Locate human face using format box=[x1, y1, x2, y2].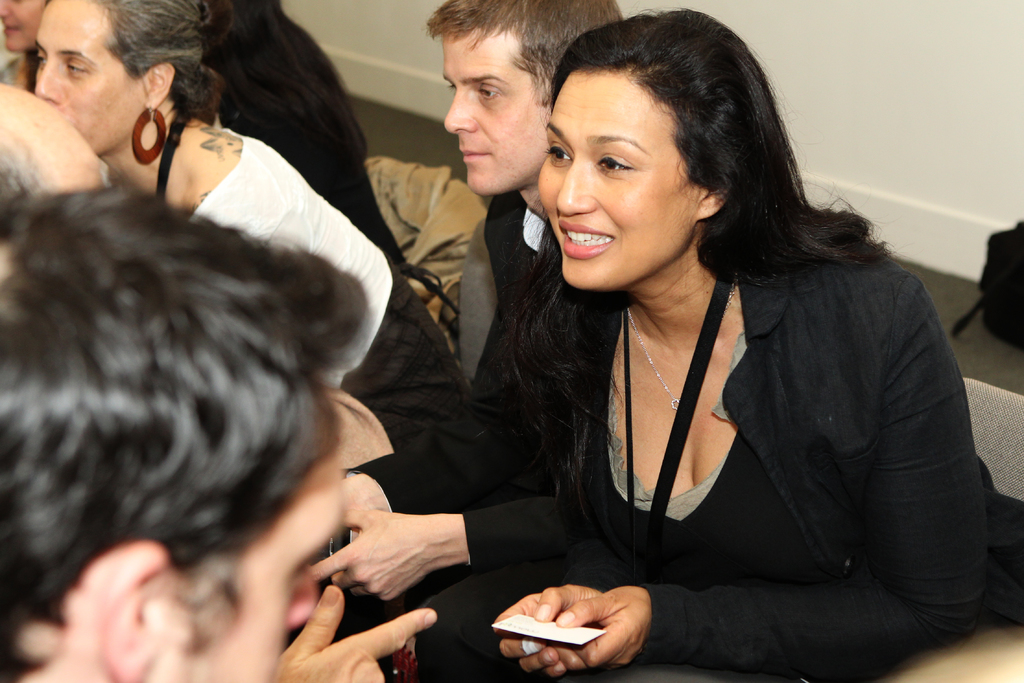
box=[42, 142, 110, 194].
